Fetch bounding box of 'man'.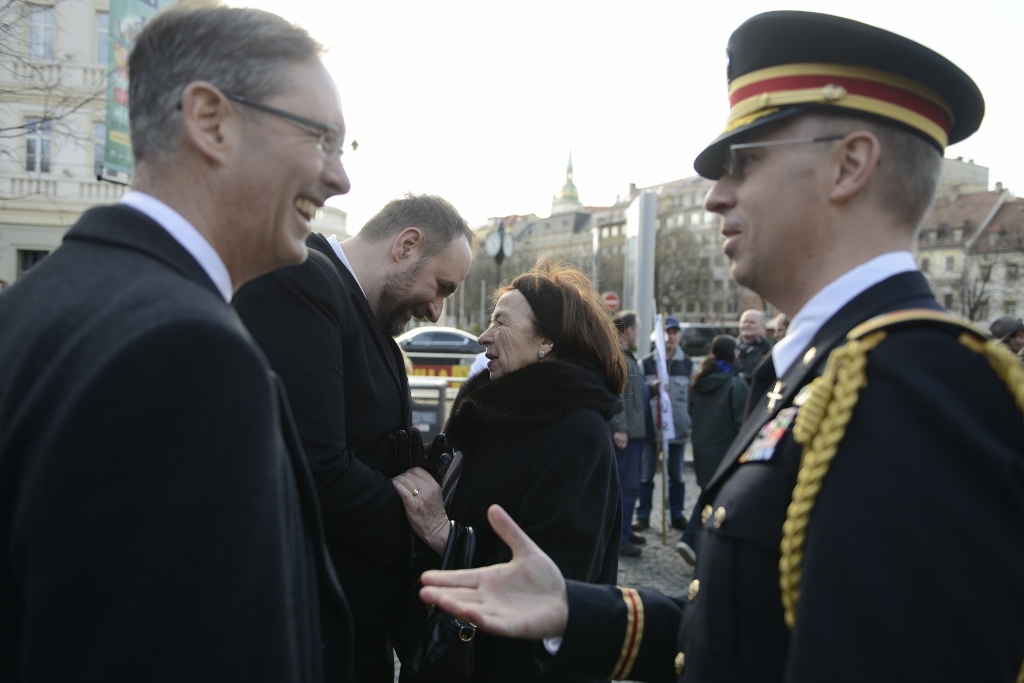
Bbox: [642,308,705,516].
